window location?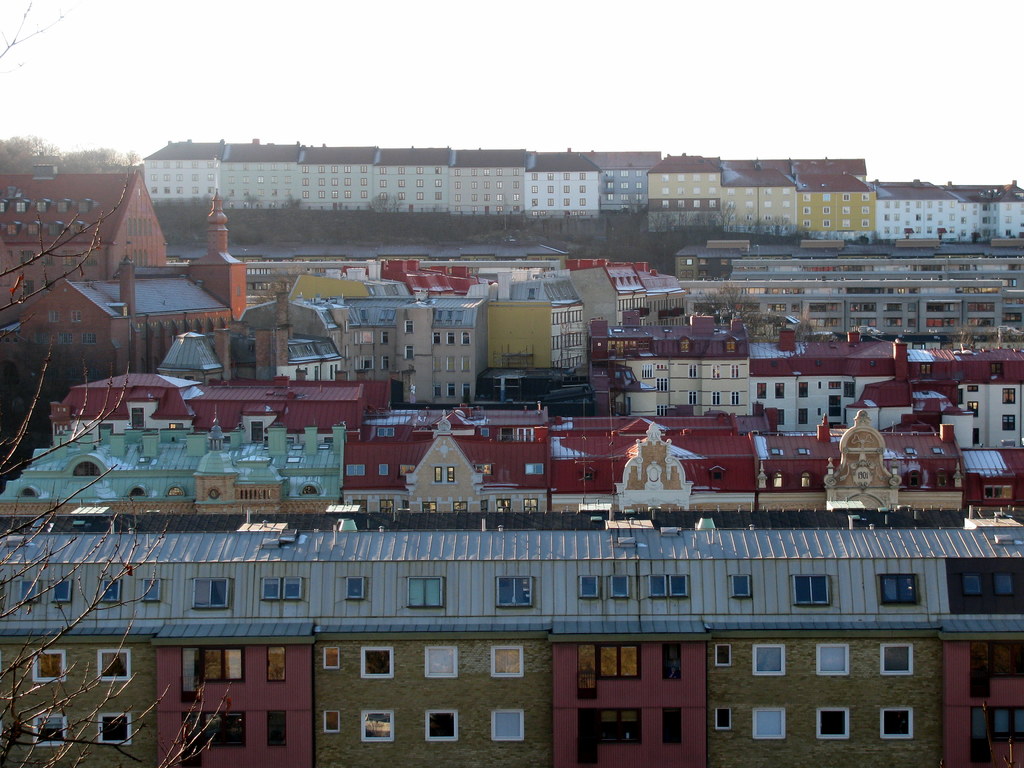
bbox=[131, 408, 141, 426]
